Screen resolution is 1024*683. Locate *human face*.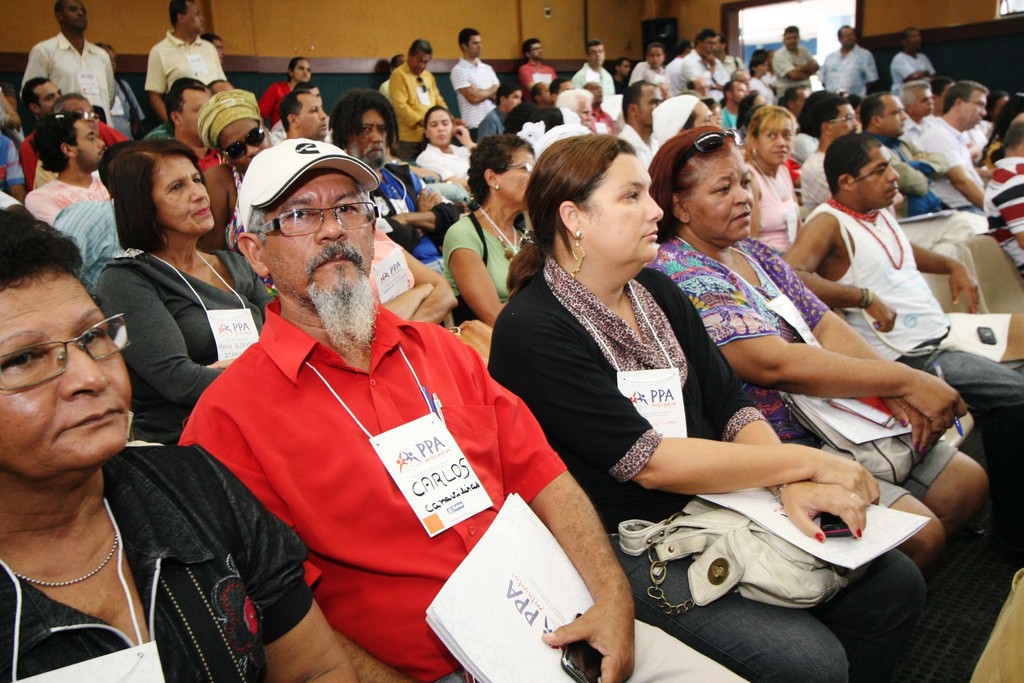
l=584, t=156, r=661, b=262.
